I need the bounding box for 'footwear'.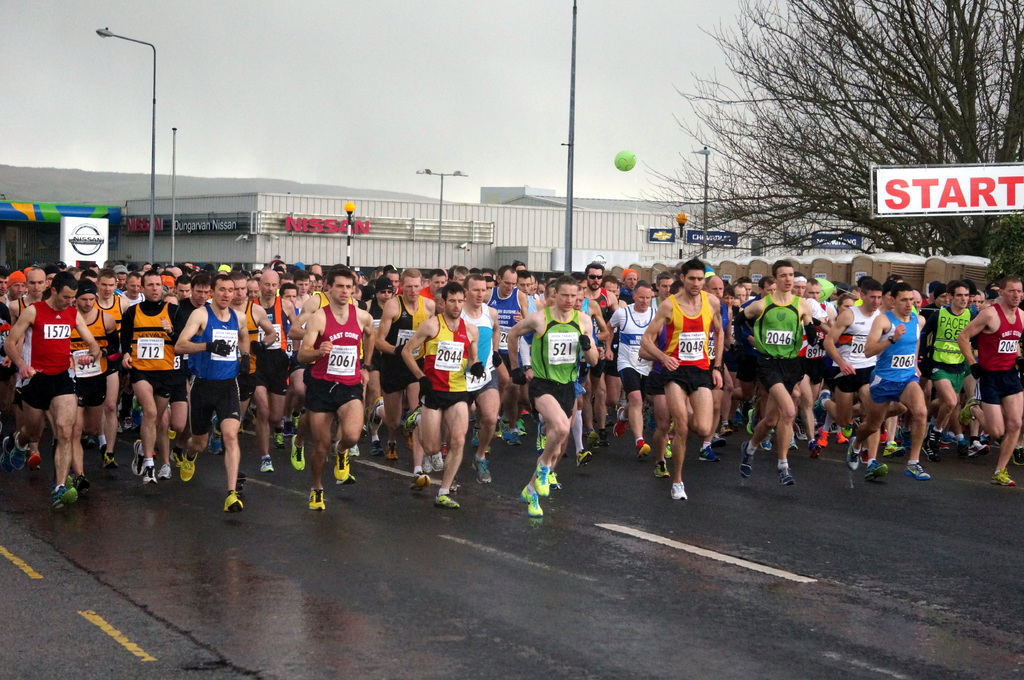
Here it is: detection(672, 479, 688, 500).
